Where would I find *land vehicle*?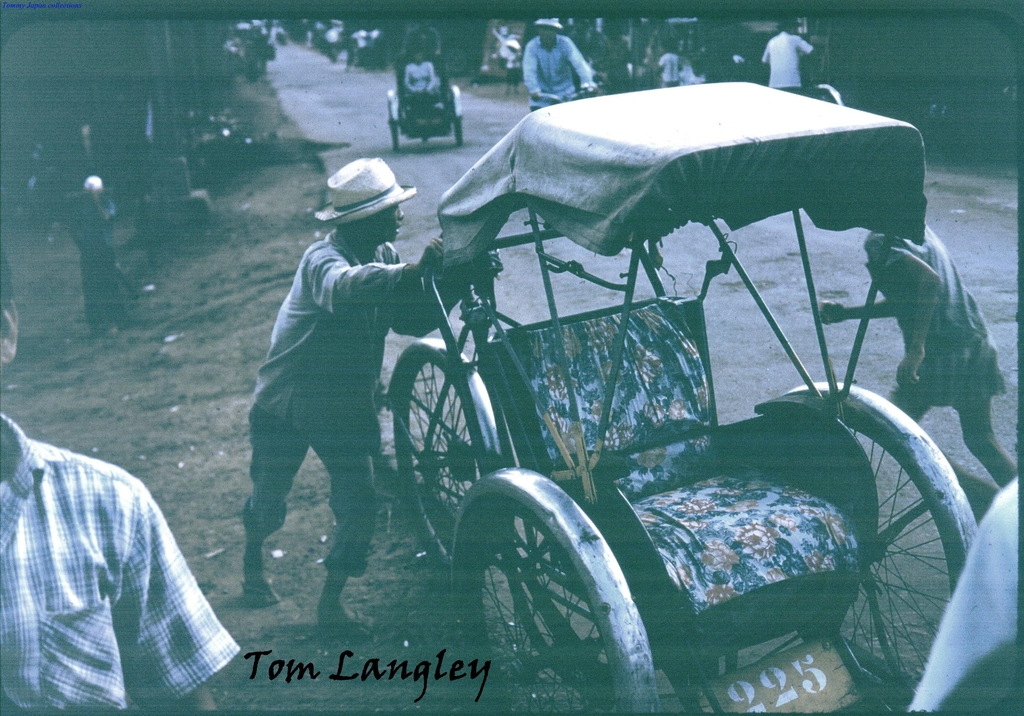
At detection(798, 75, 840, 106).
